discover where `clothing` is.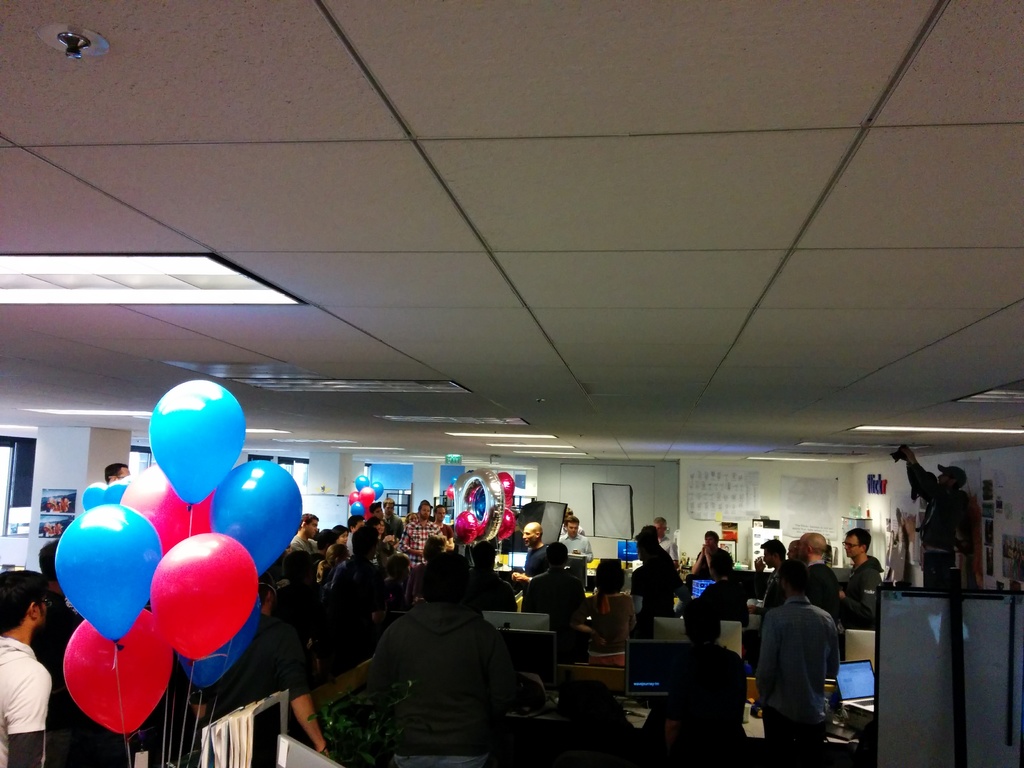
Discovered at box=[396, 516, 444, 566].
